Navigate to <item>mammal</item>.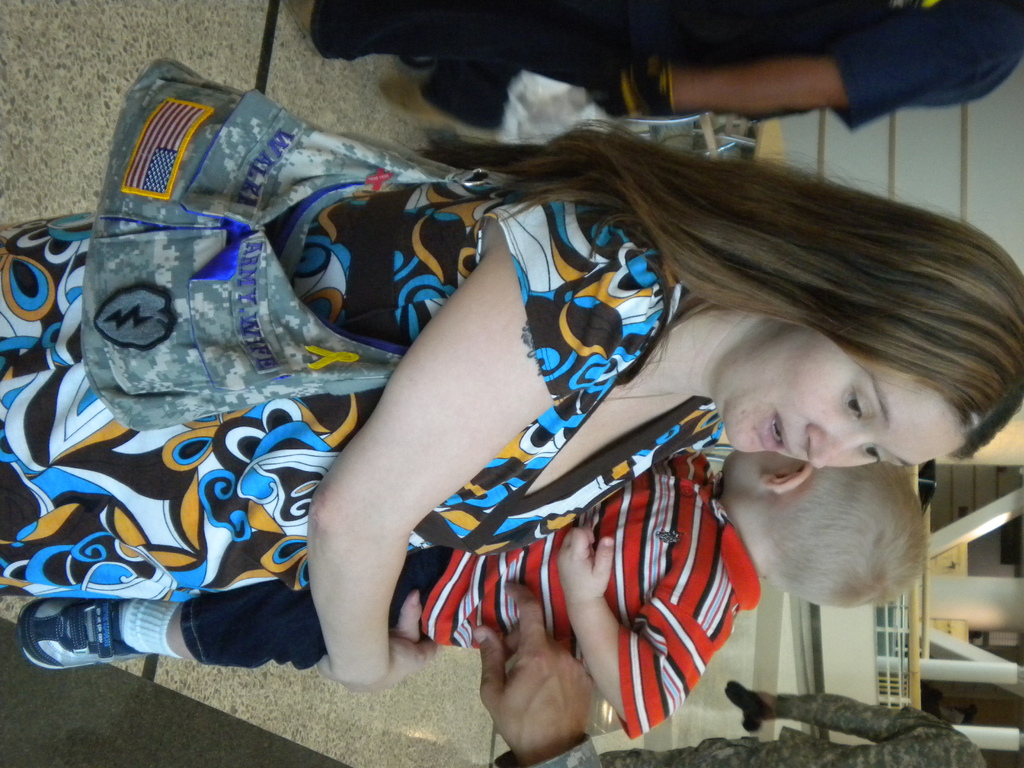
Navigation target: x1=0 y1=111 x2=1023 y2=679.
